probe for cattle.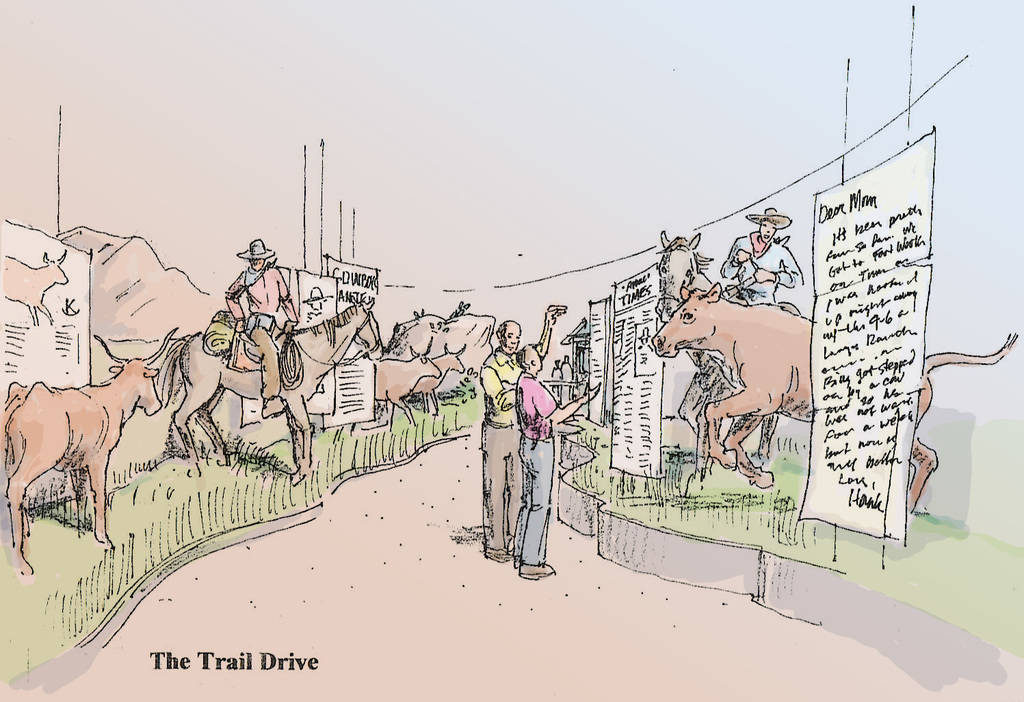
Probe result: BBox(0, 246, 71, 327).
